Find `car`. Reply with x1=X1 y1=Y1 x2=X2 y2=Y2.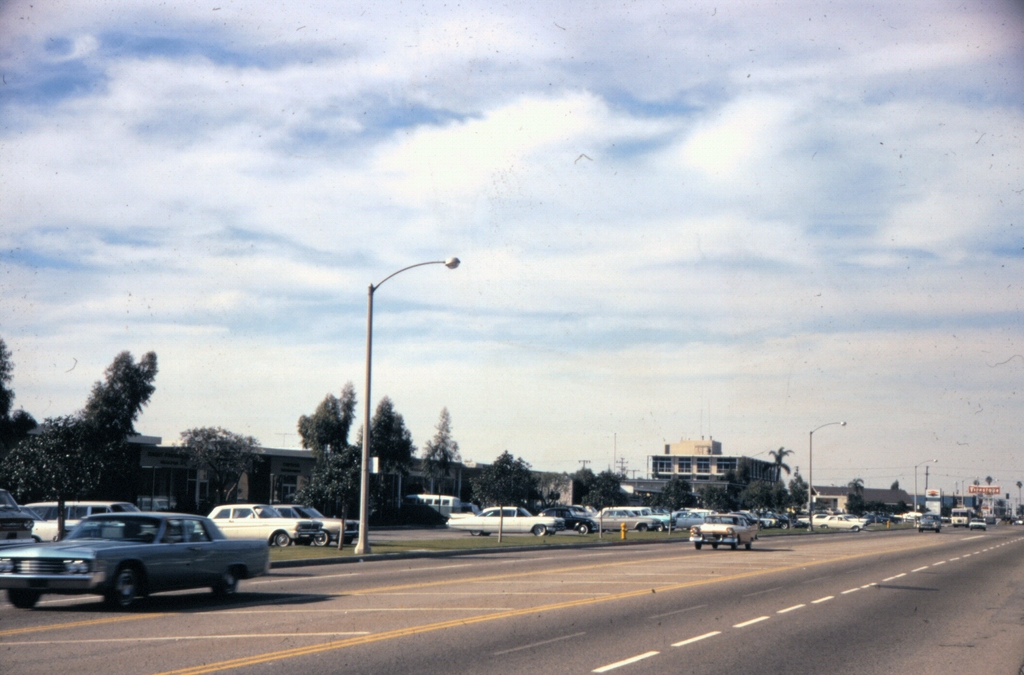
x1=541 y1=504 x2=607 y2=538.
